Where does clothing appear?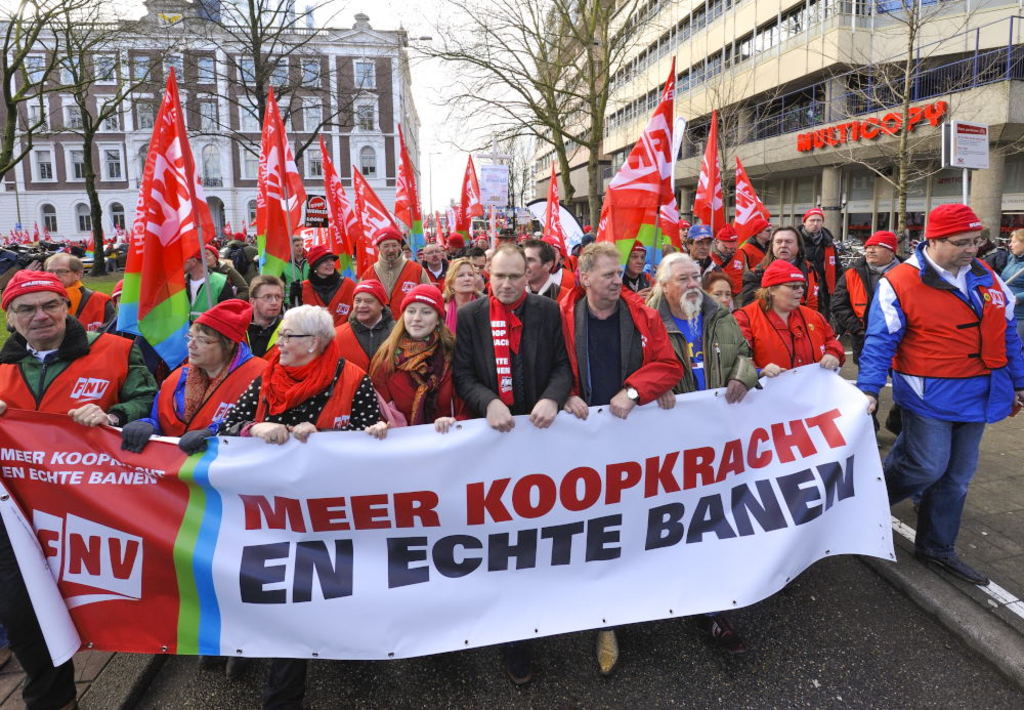
Appears at [left=365, top=260, right=420, bottom=302].
